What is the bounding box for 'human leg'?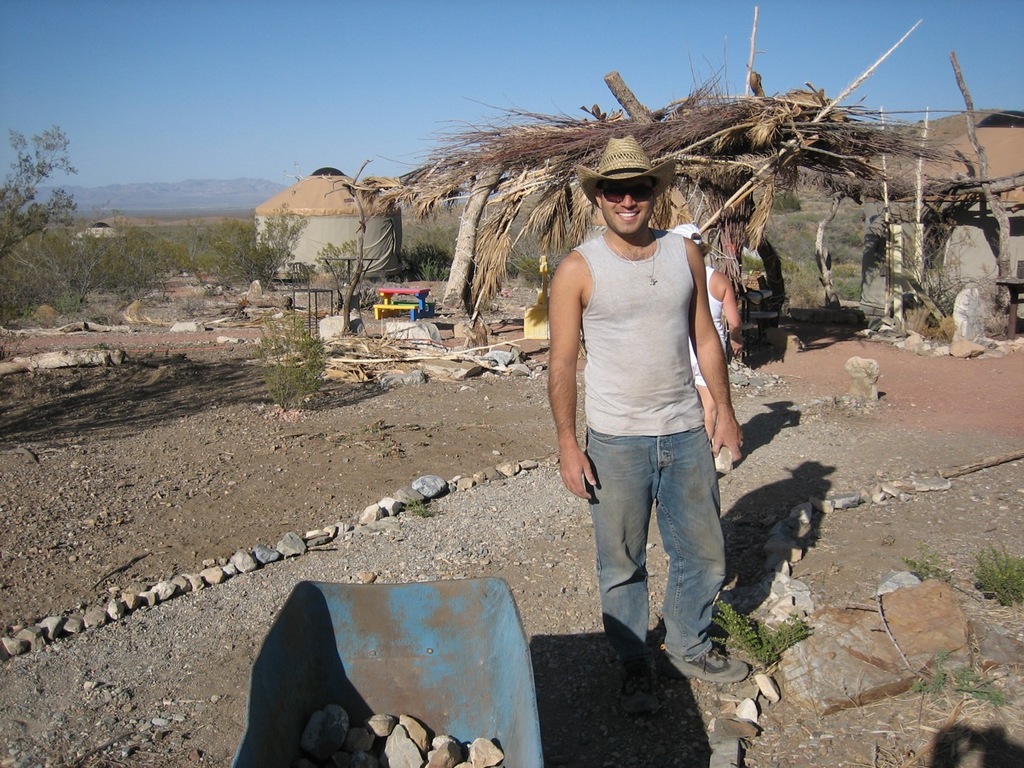
(x1=664, y1=427, x2=753, y2=683).
